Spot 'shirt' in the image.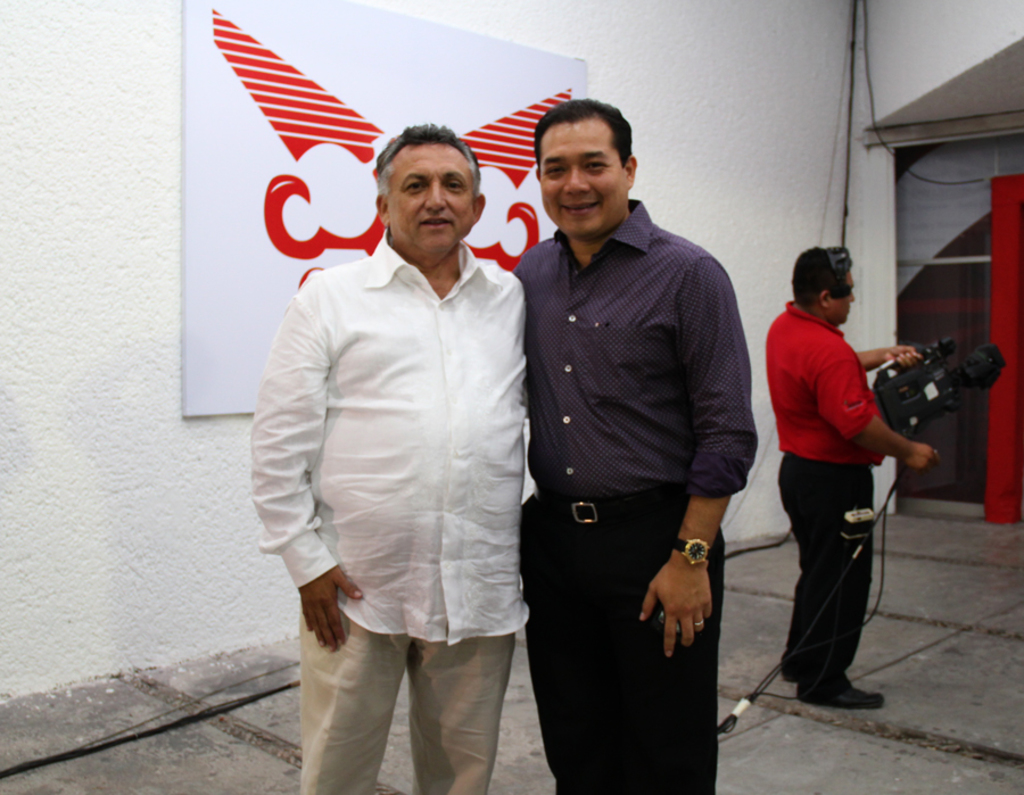
'shirt' found at rect(251, 230, 528, 648).
